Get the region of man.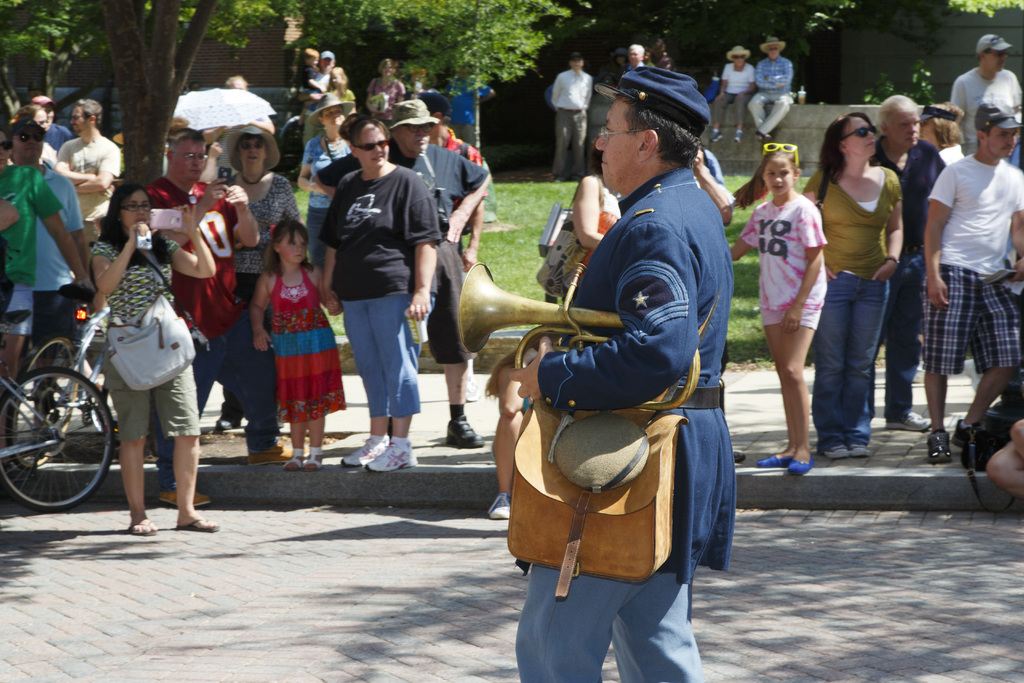
746 35 795 138.
